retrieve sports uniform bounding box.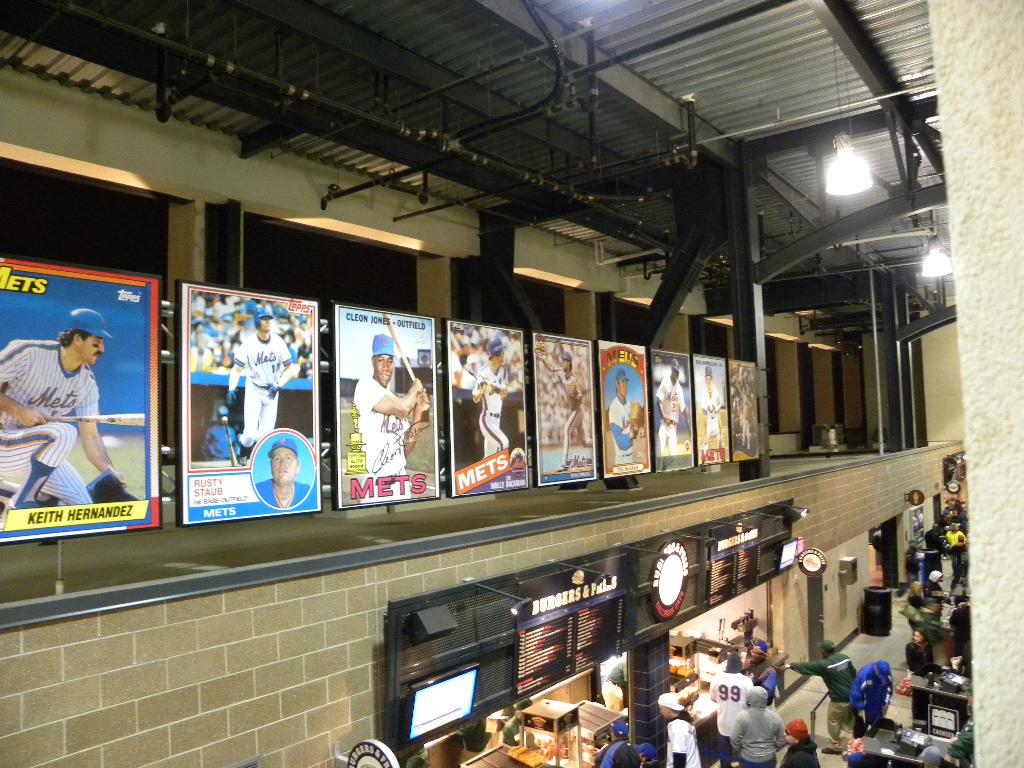
Bounding box: left=708, top=661, right=758, bottom=759.
